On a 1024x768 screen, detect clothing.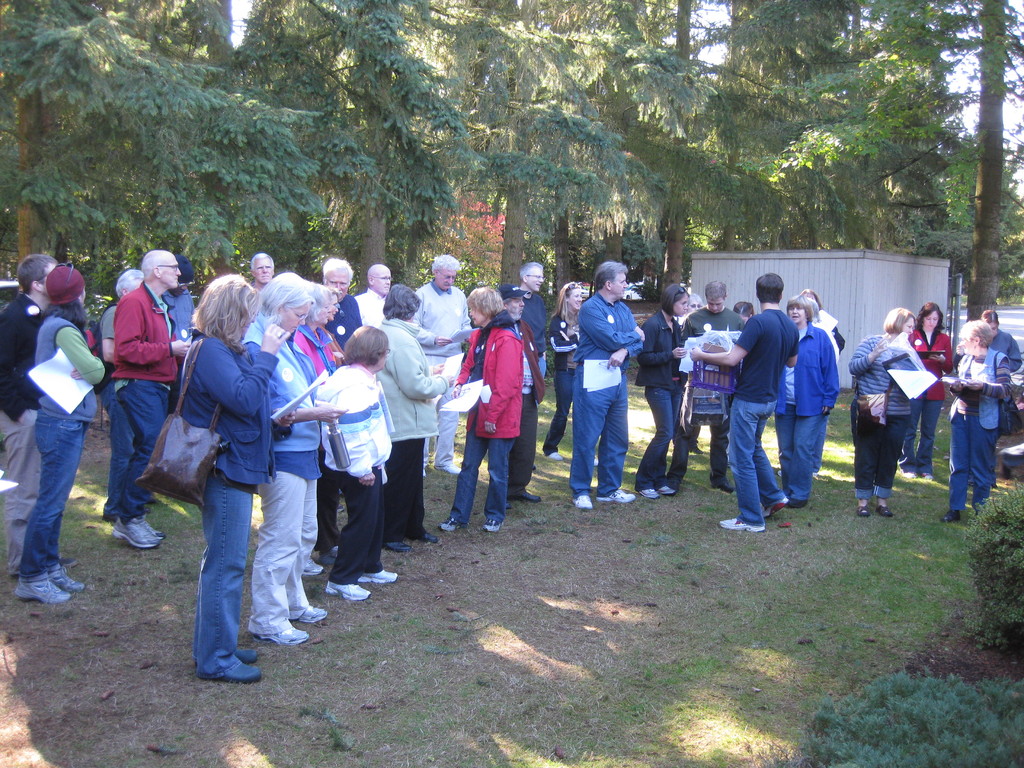
l=732, t=310, r=796, b=529.
